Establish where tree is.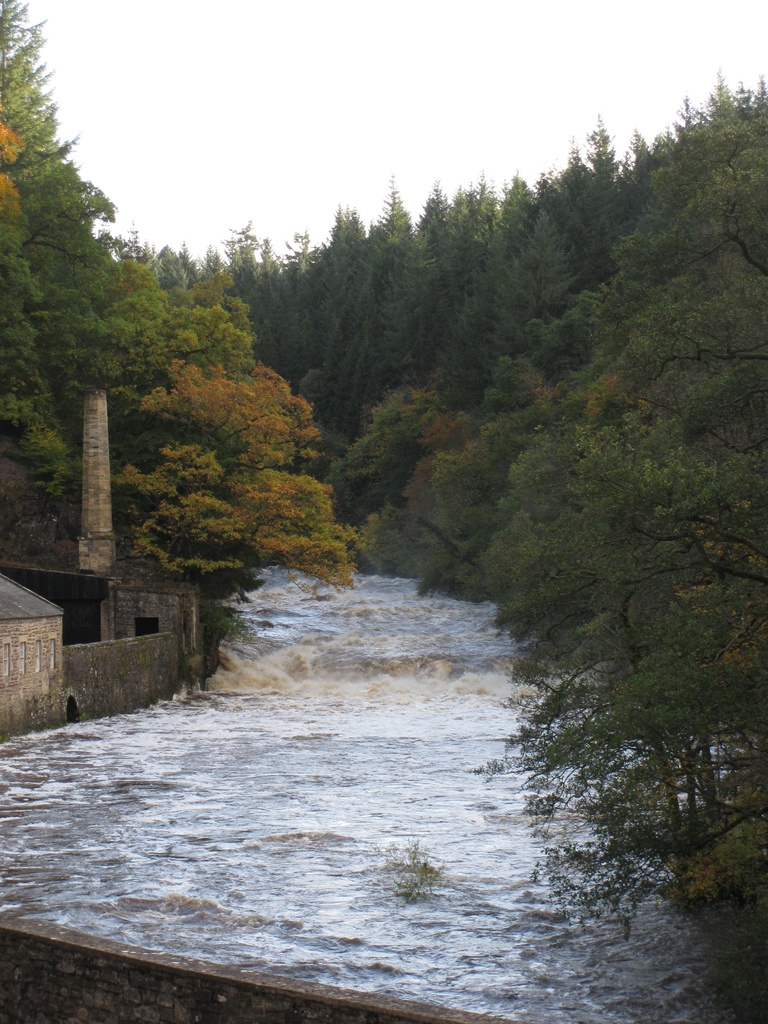
Established at rect(458, 417, 757, 854).
